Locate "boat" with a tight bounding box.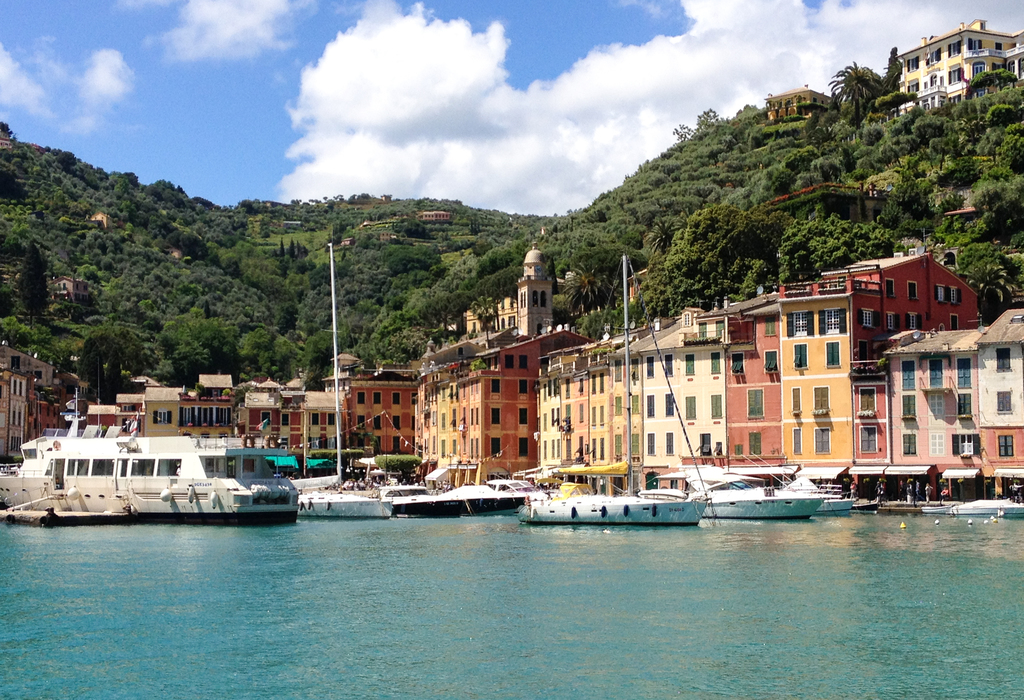
locate(881, 504, 919, 513).
